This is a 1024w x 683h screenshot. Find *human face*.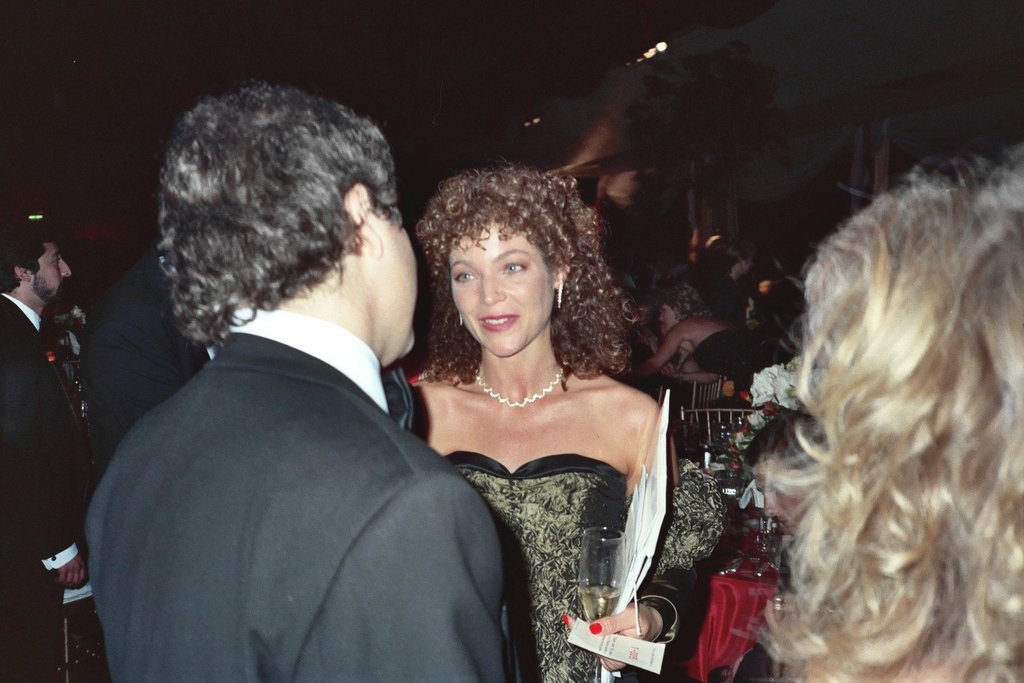
Bounding box: [x1=656, y1=301, x2=685, y2=328].
